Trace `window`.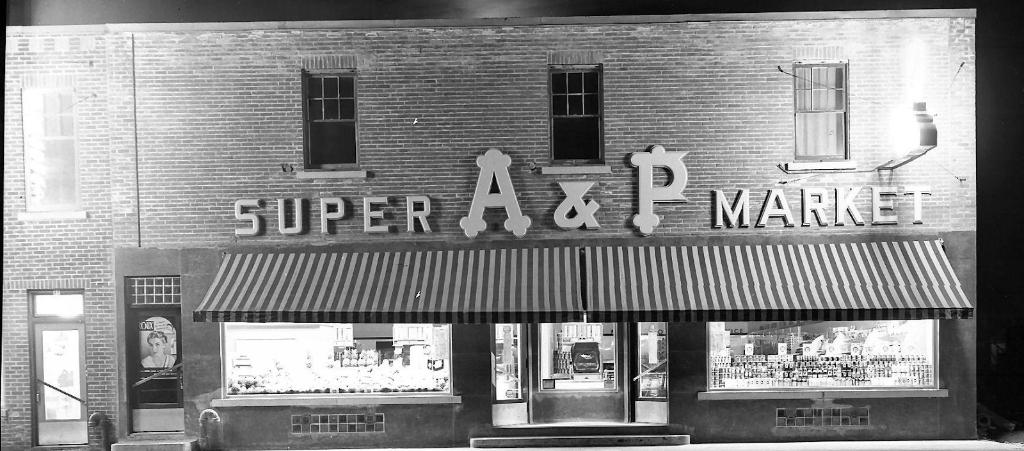
Traced to box=[303, 67, 357, 170].
